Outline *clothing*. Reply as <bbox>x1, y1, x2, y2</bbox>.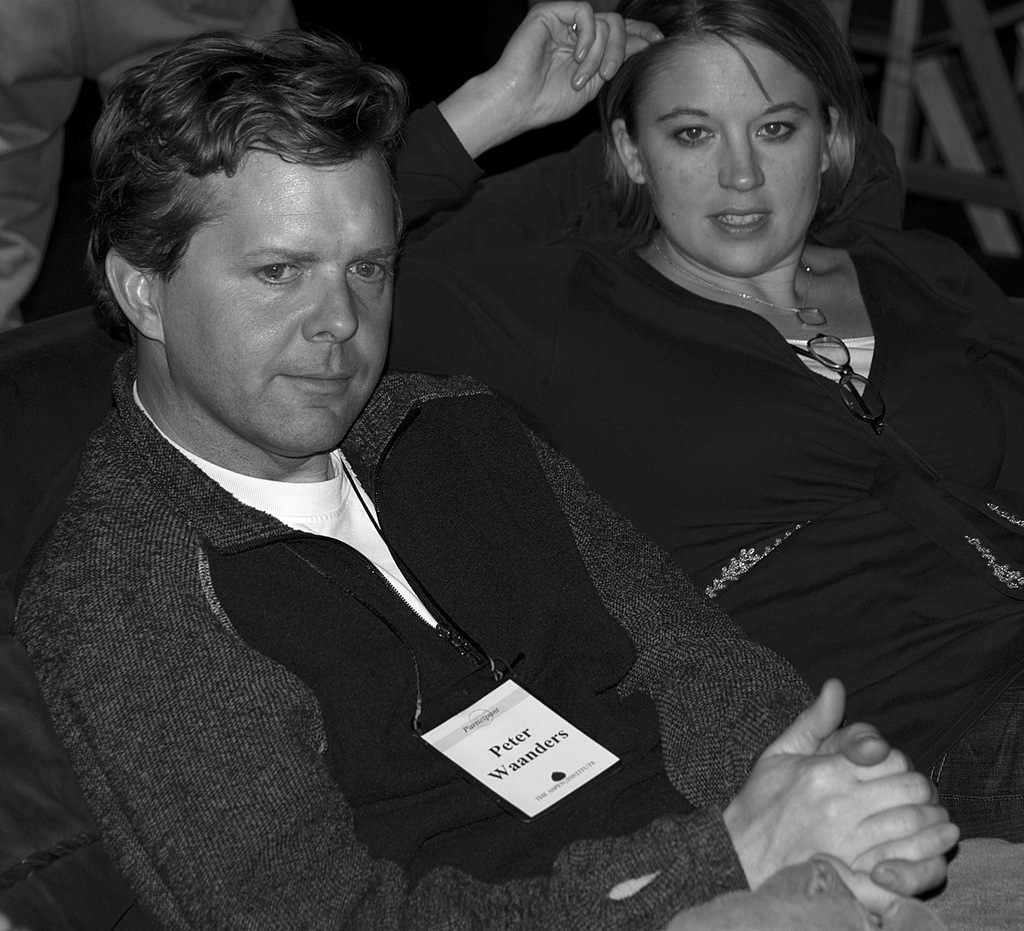
<bbox>9, 354, 1023, 930</bbox>.
